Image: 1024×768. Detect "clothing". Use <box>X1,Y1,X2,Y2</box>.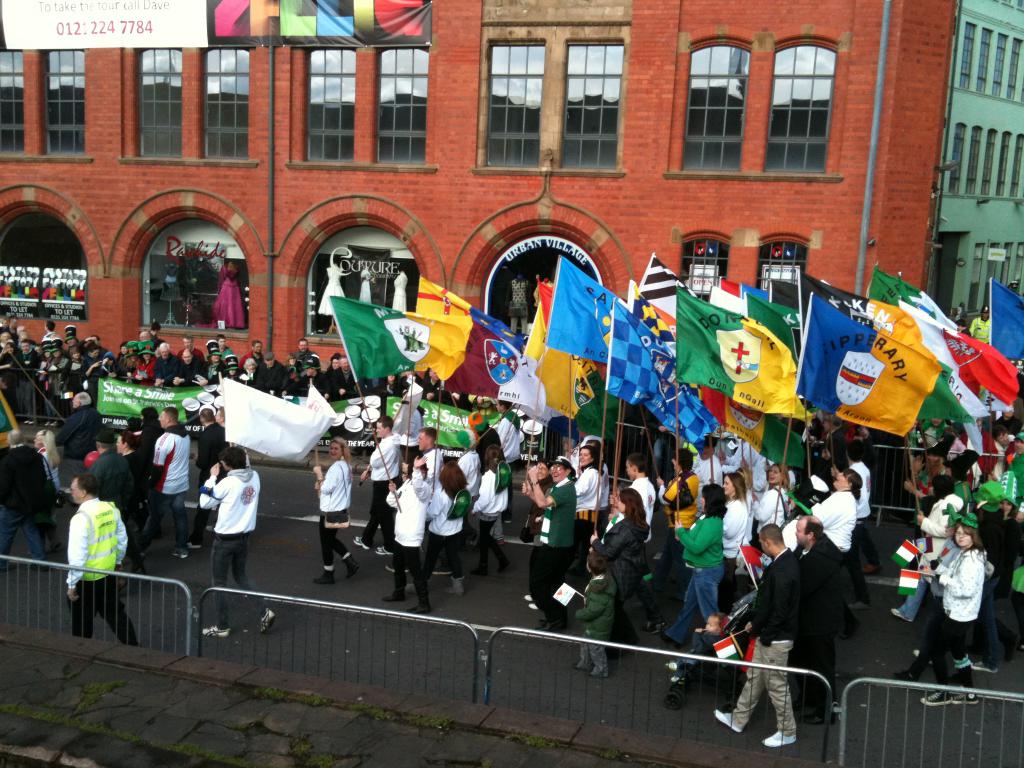
<box>365,436,400,541</box>.
